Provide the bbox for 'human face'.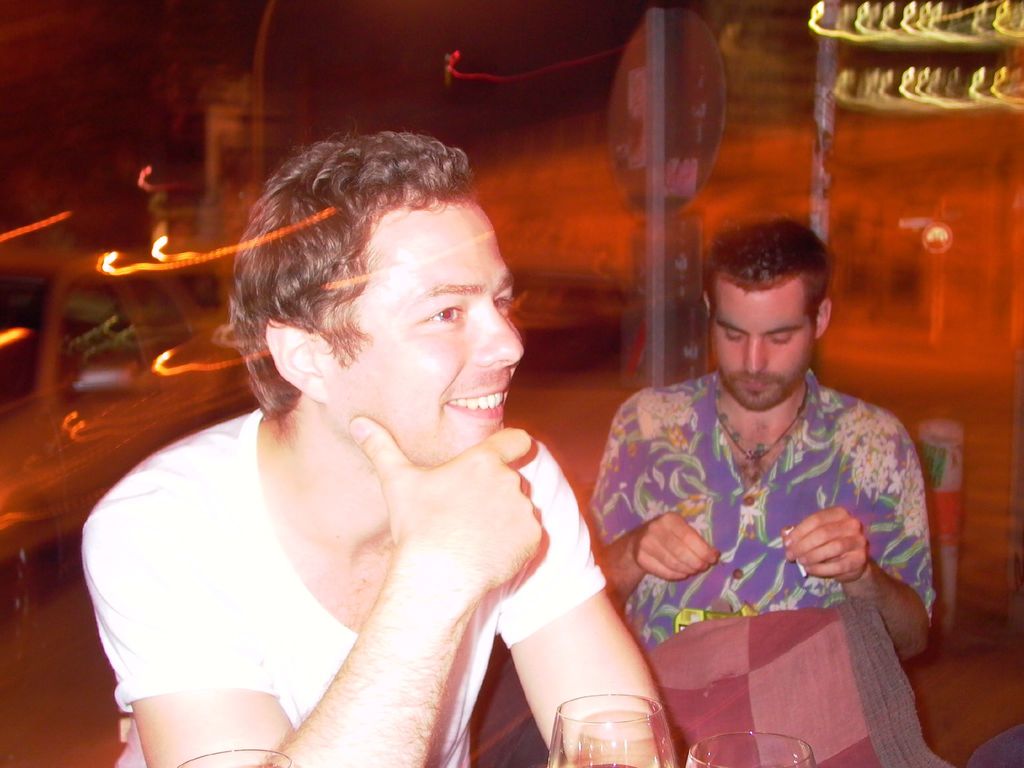
bbox=[714, 288, 819, 412].
